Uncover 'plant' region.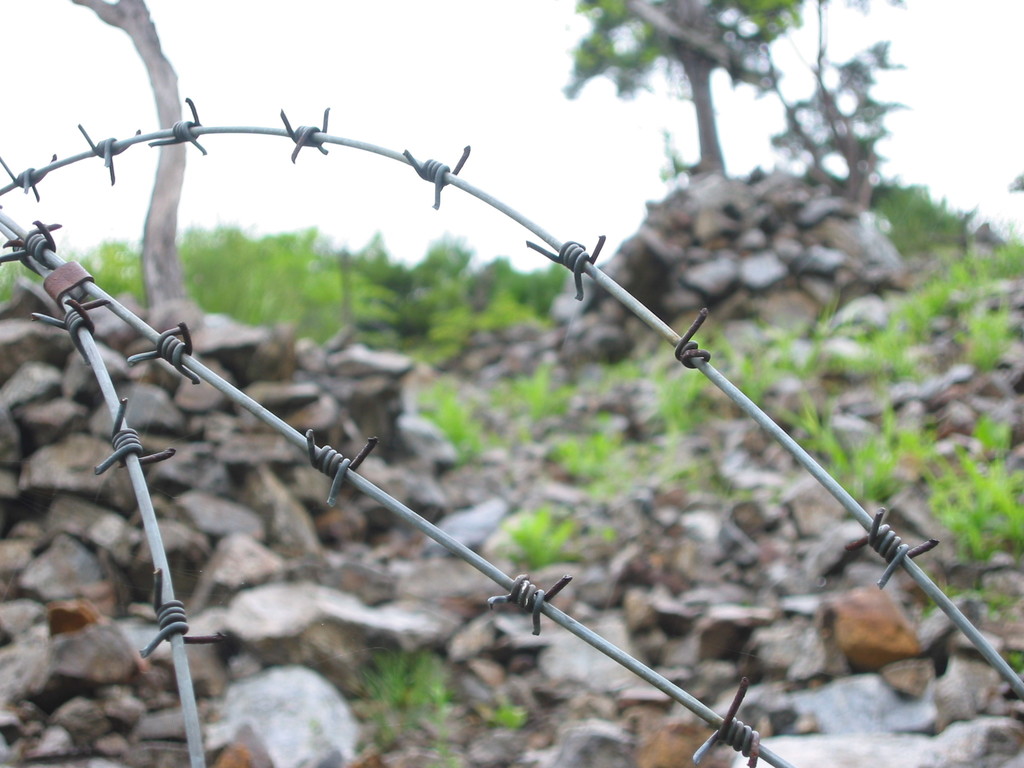
Uncovered: [1014, 648, 1023, 680].
